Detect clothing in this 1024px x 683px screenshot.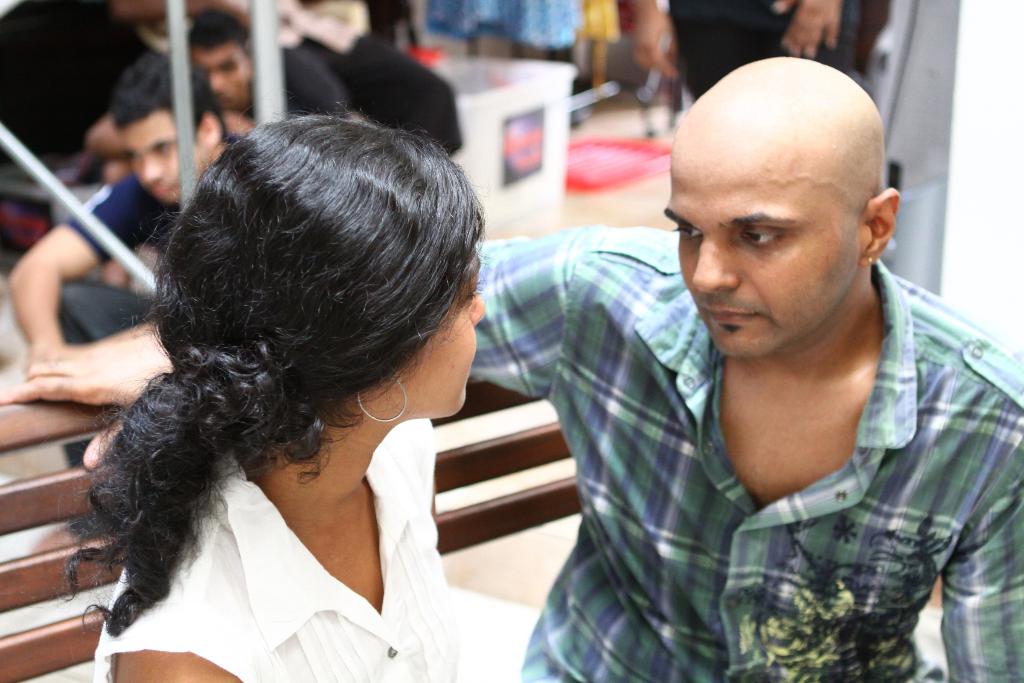
Detection: select_region(1, 0, 156, 159).
